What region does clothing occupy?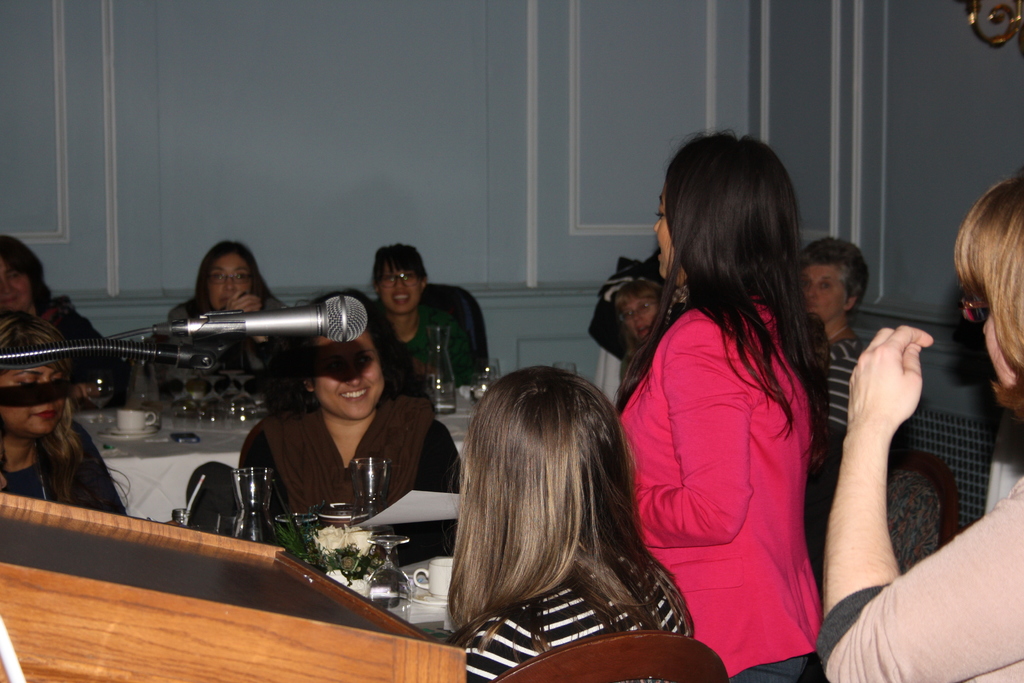
810,465,1023,682.
